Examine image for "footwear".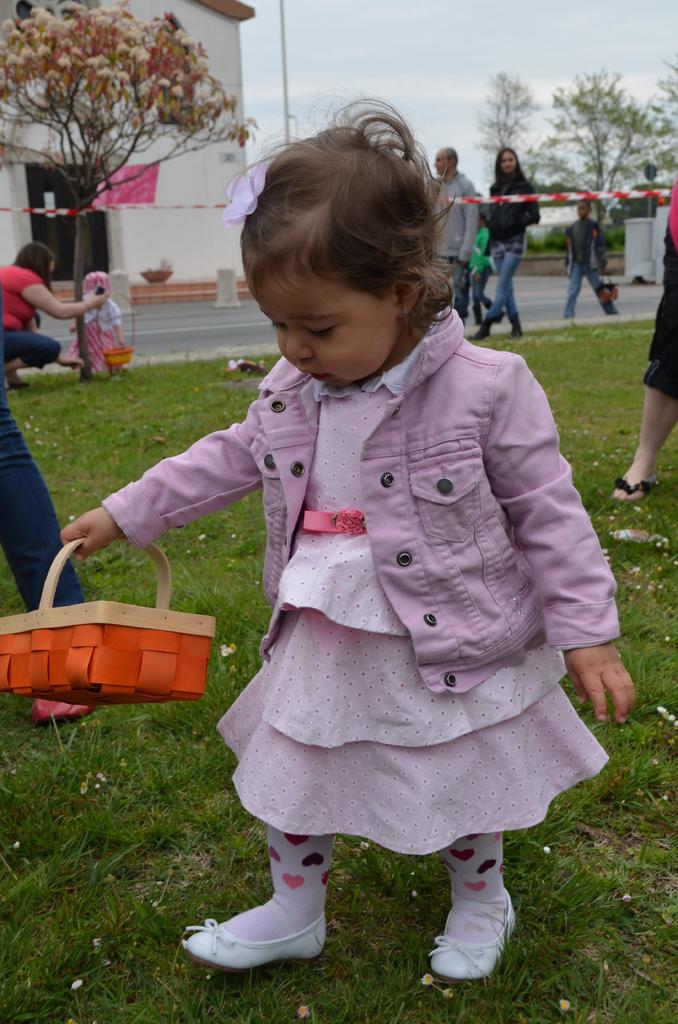
Examination result: <box>507,309,523,337</box>.
